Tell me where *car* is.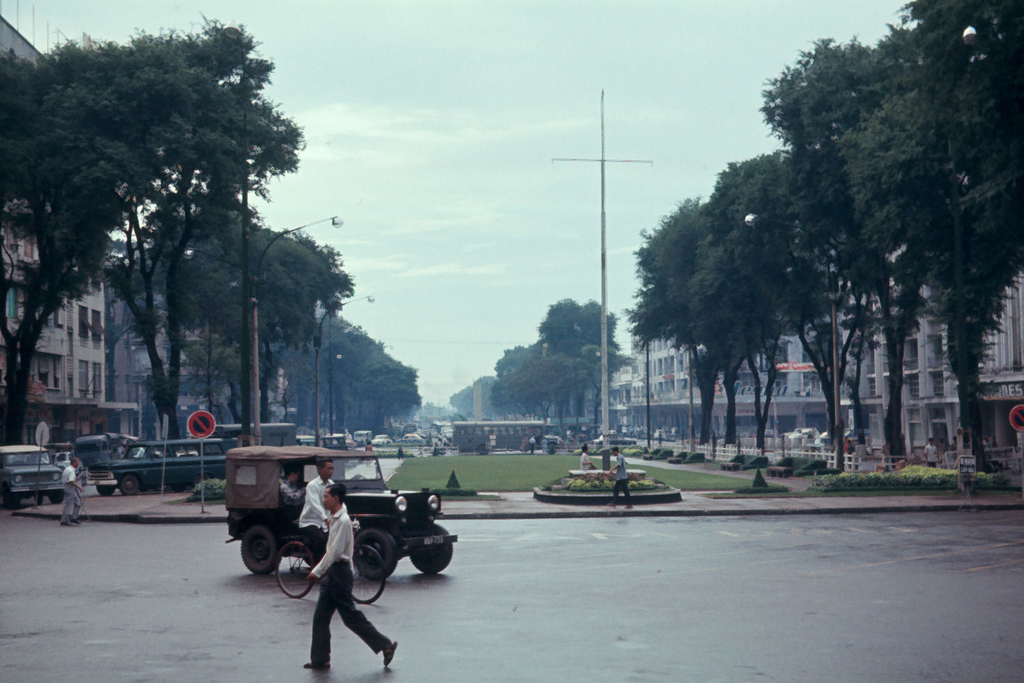
*car* is at {"left": 104, "top": 438, "right": 261, "bottom": 495}.
